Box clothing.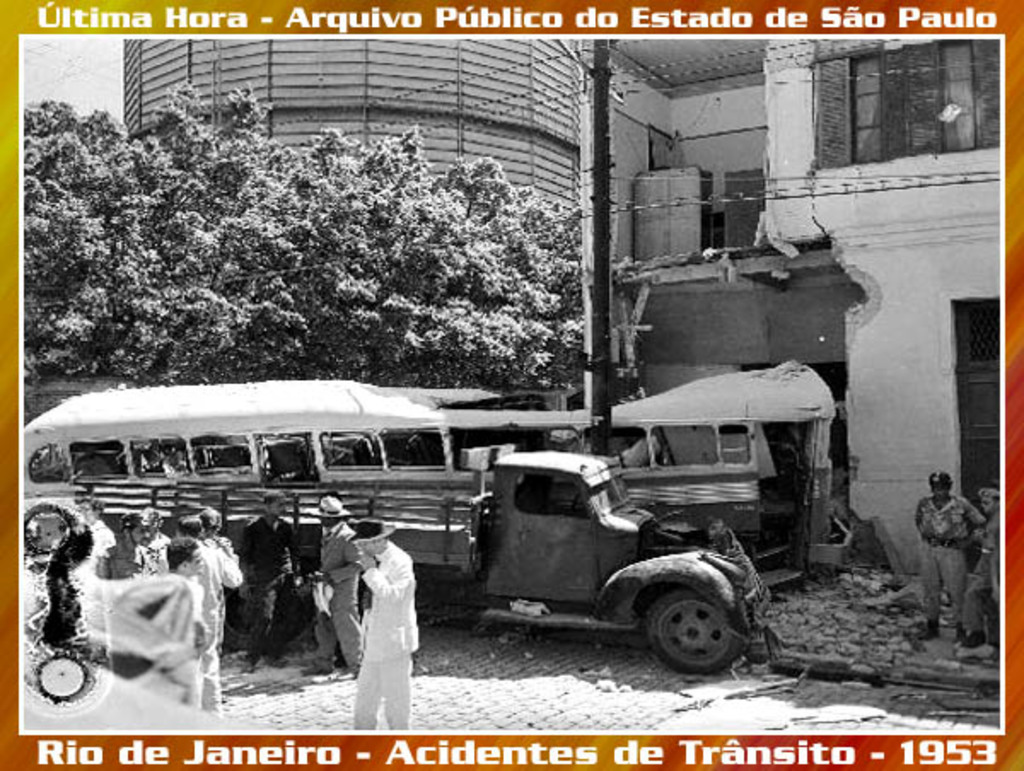
<region>353, 534, 422, 727</region>.
